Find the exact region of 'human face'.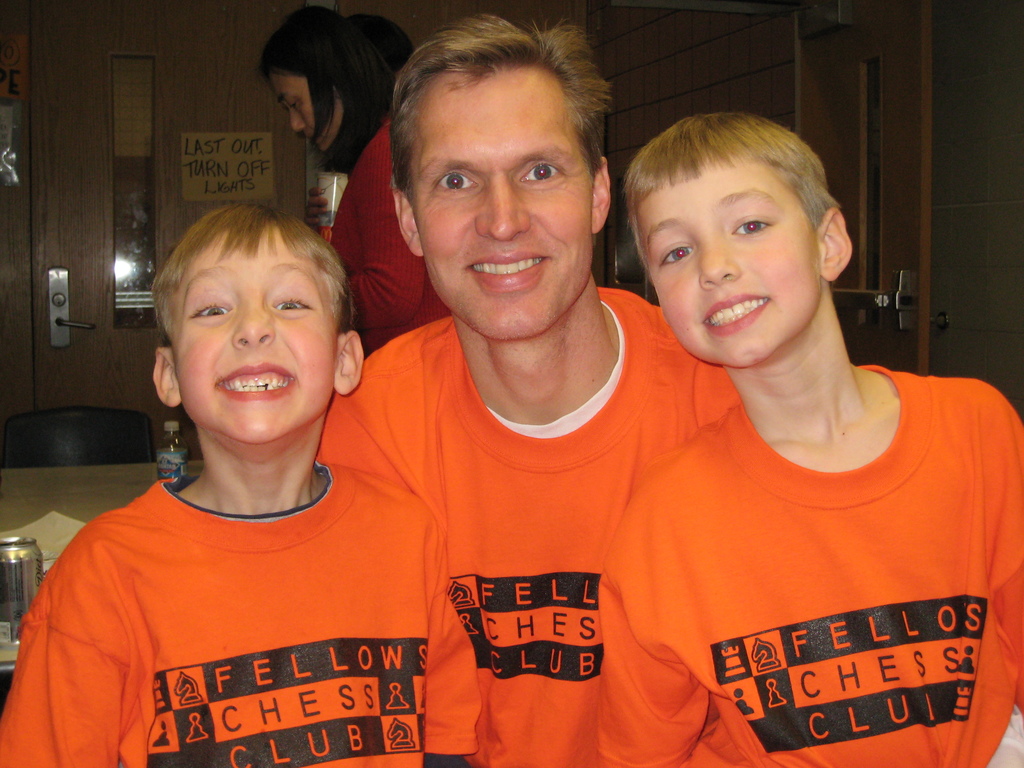
Exact region: 411 68 595 340.
